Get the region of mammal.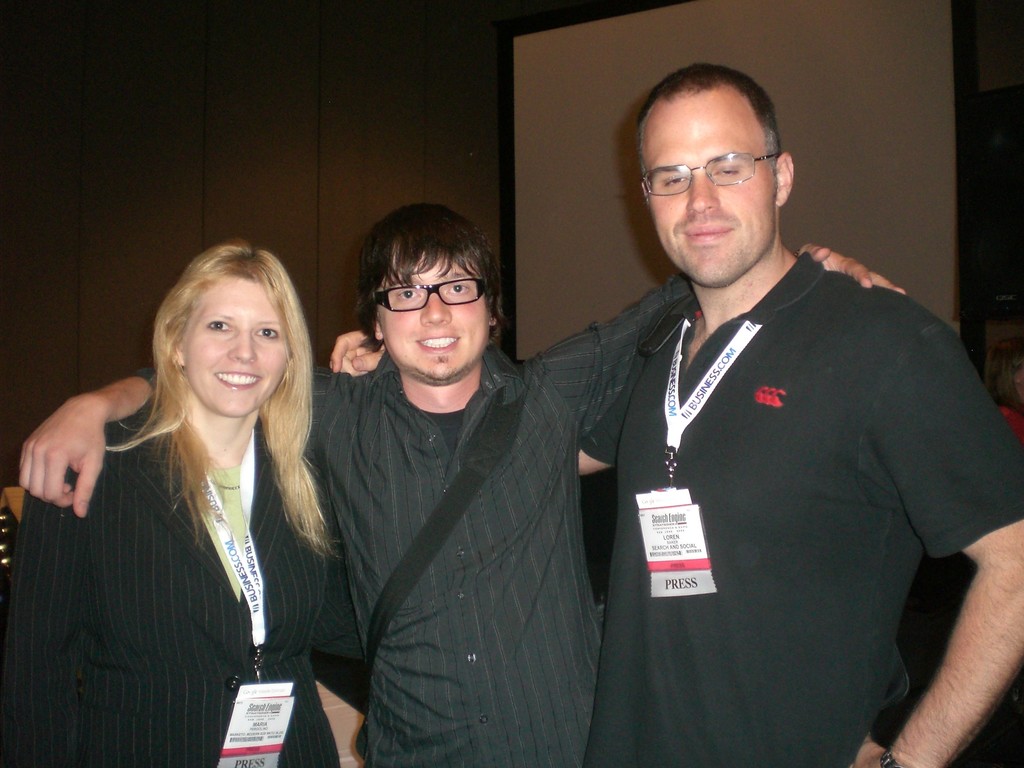
330, 57, 1023, 767.
